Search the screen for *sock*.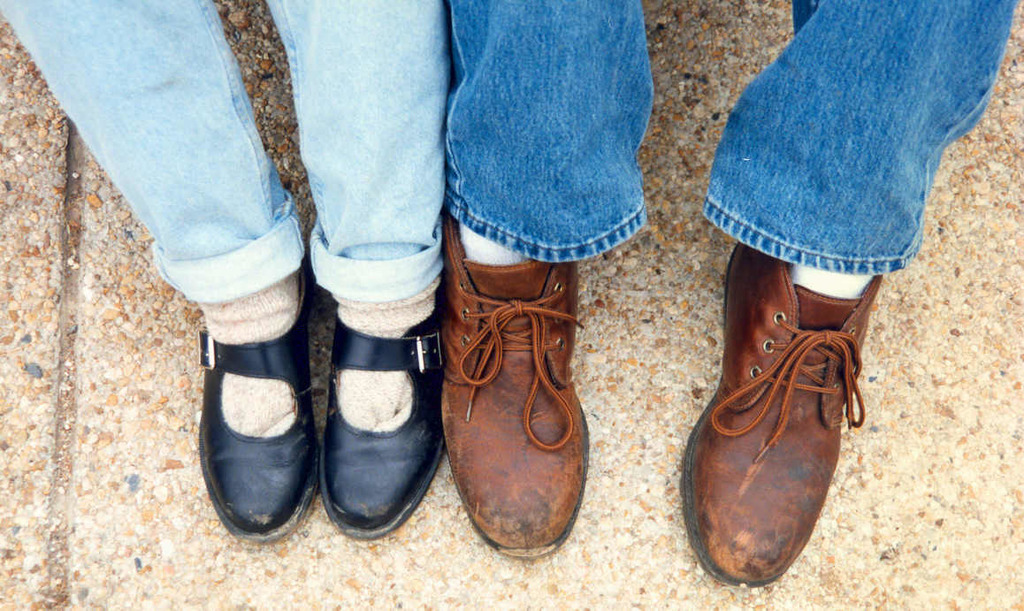
Found at <box>790,269,872,295</box>.
